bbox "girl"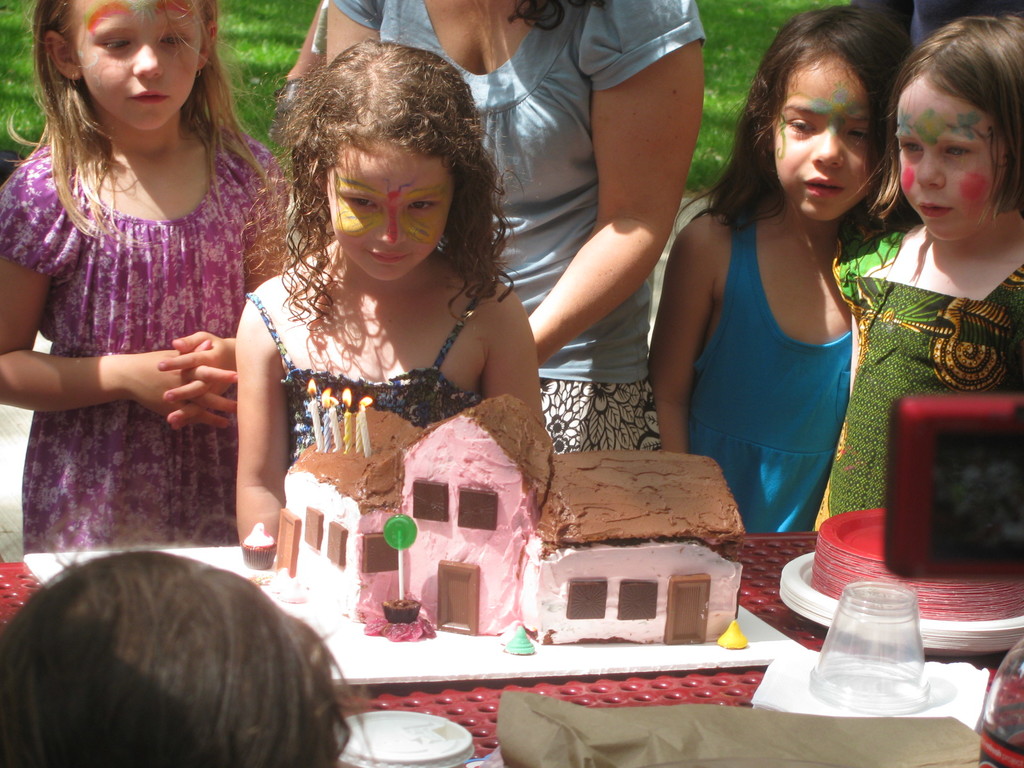
240/42/542/545
